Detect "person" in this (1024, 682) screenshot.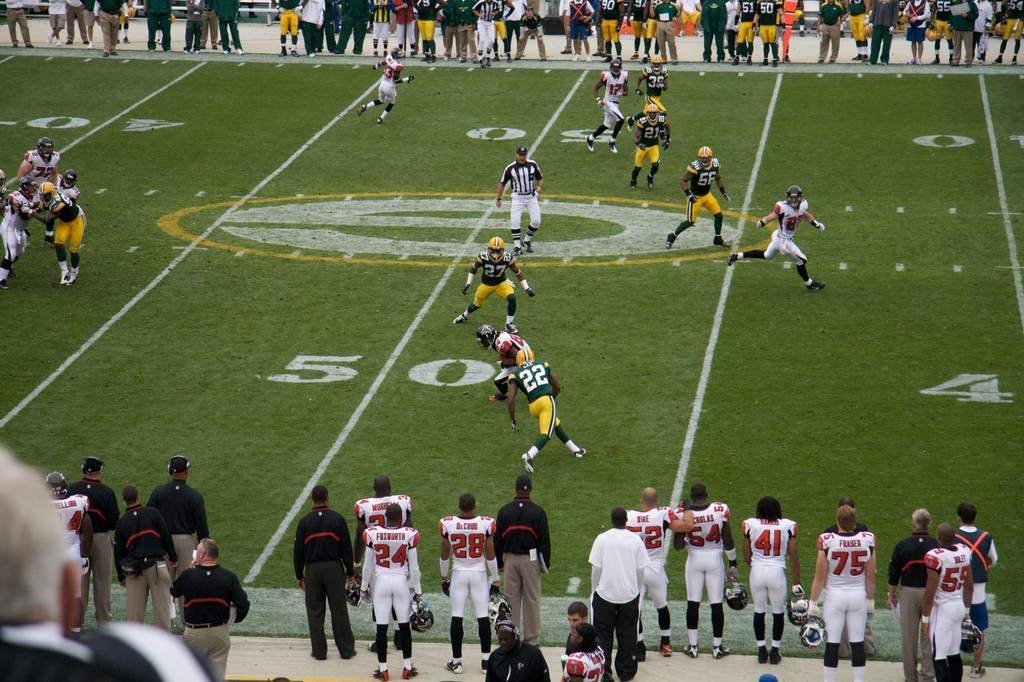
Detection: BBox(4, 0, 34, 52).
